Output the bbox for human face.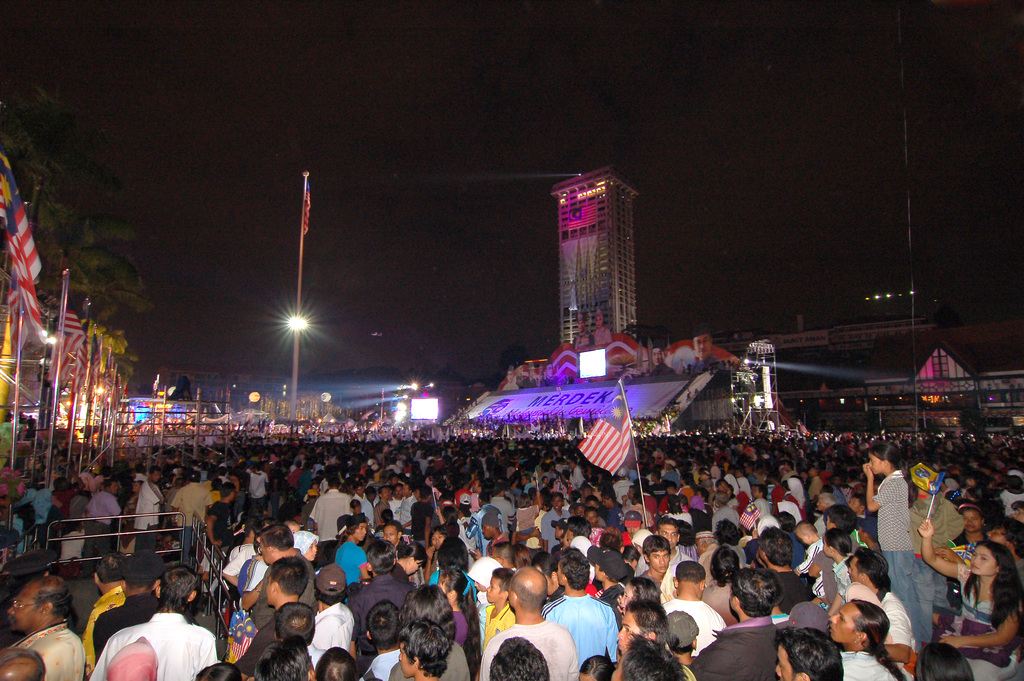
box(267, 574, 272, 603).
